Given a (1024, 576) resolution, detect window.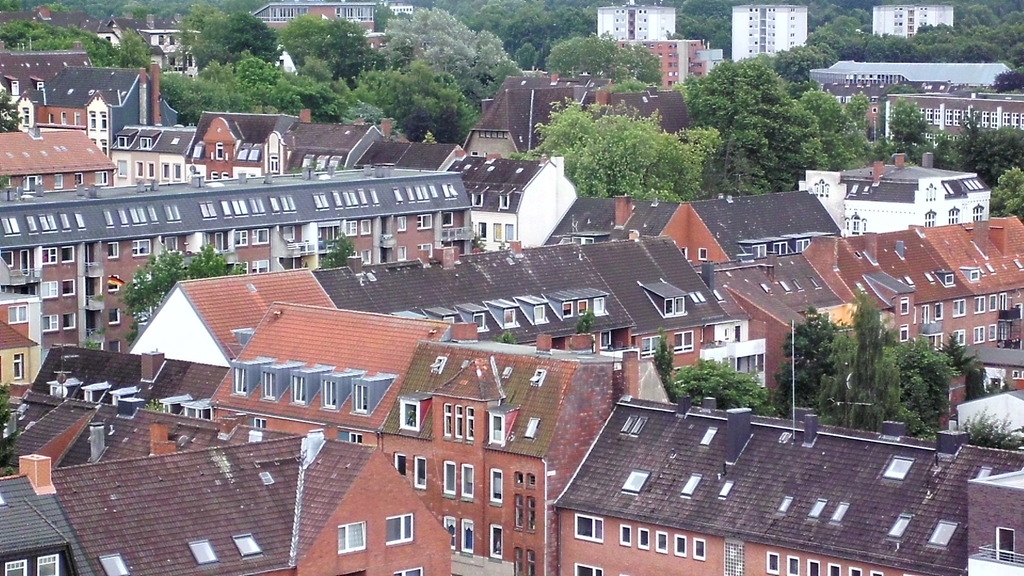
808/561/817/575.
